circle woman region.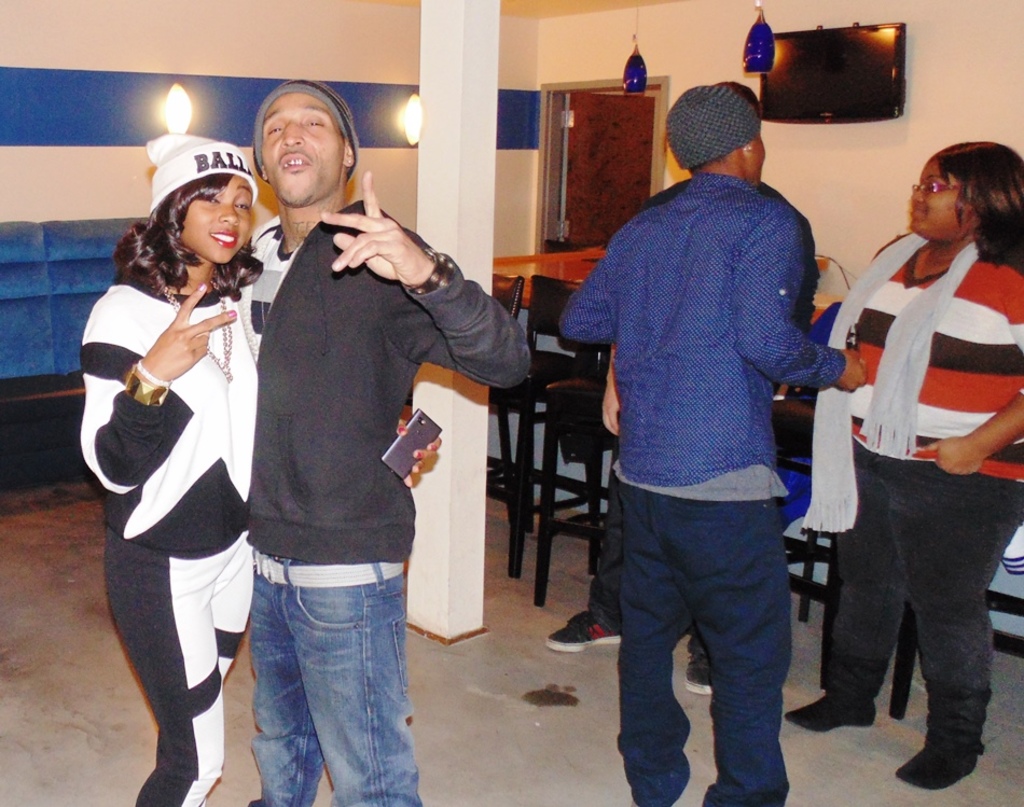
Region: 804,136,1021,784.
